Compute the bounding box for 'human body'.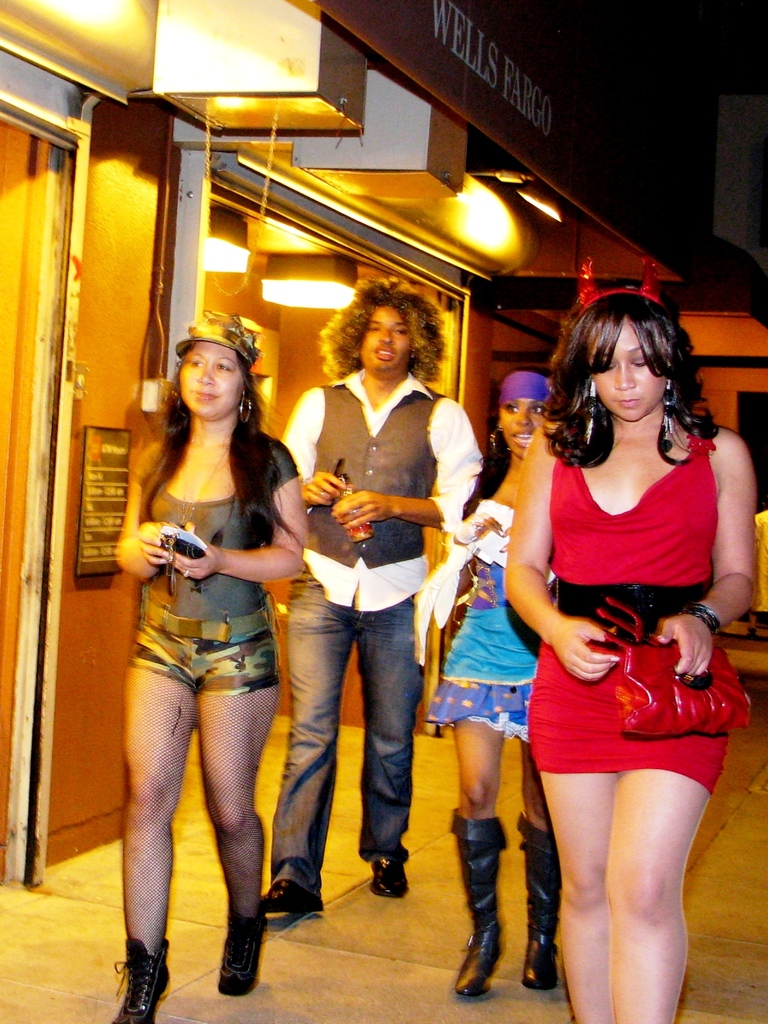
{"left": 492, "top": 293, "right": 759, "bottom": 1023}.
